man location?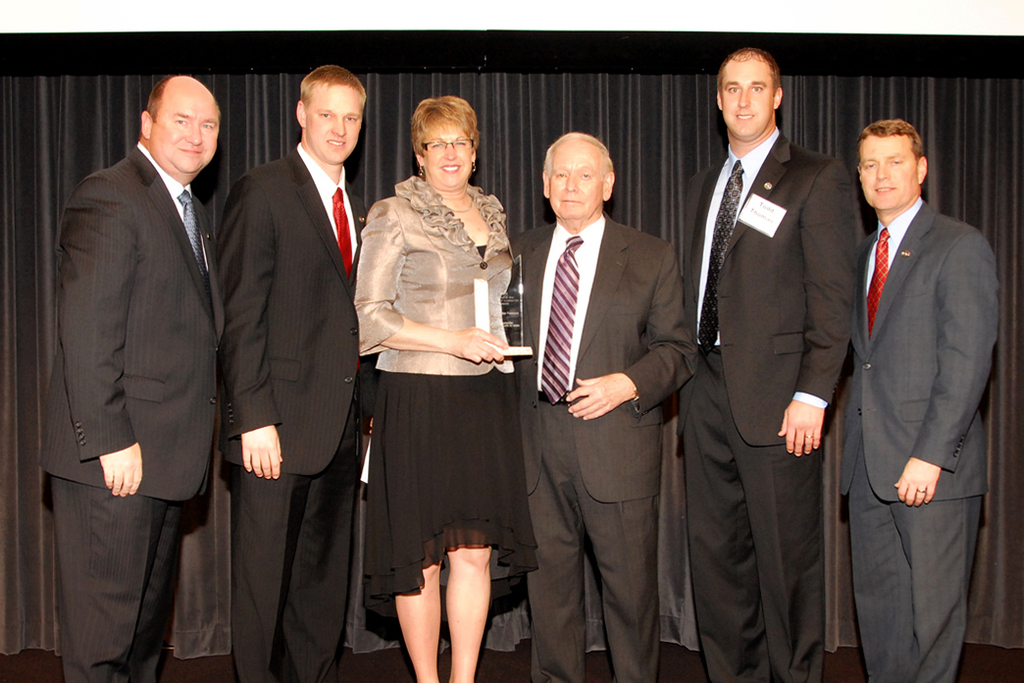
[521, 131, 686, 682]
